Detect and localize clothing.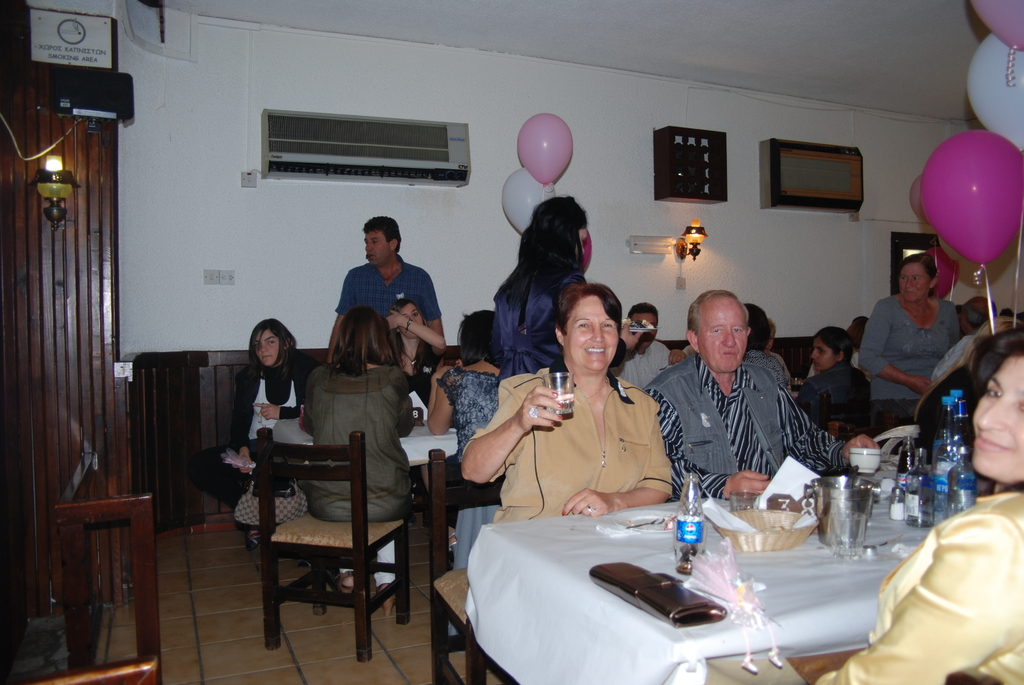
Localized at [x1=298, y1=362, x2=413, y2=526].
